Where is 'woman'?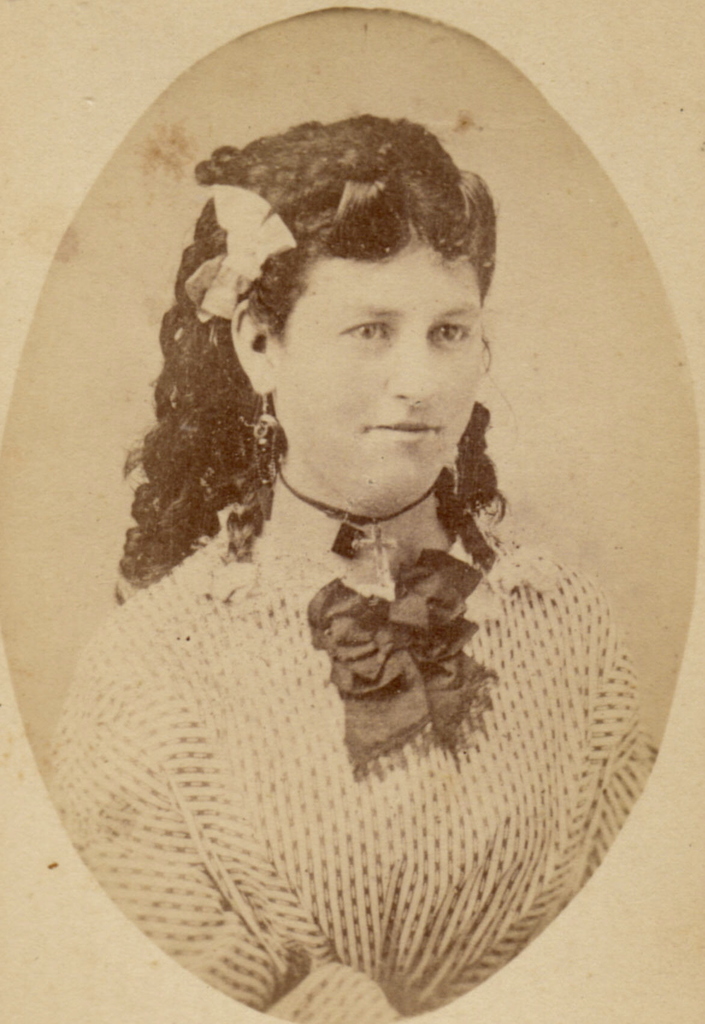
BBox(54, 113, 658, 1023).
